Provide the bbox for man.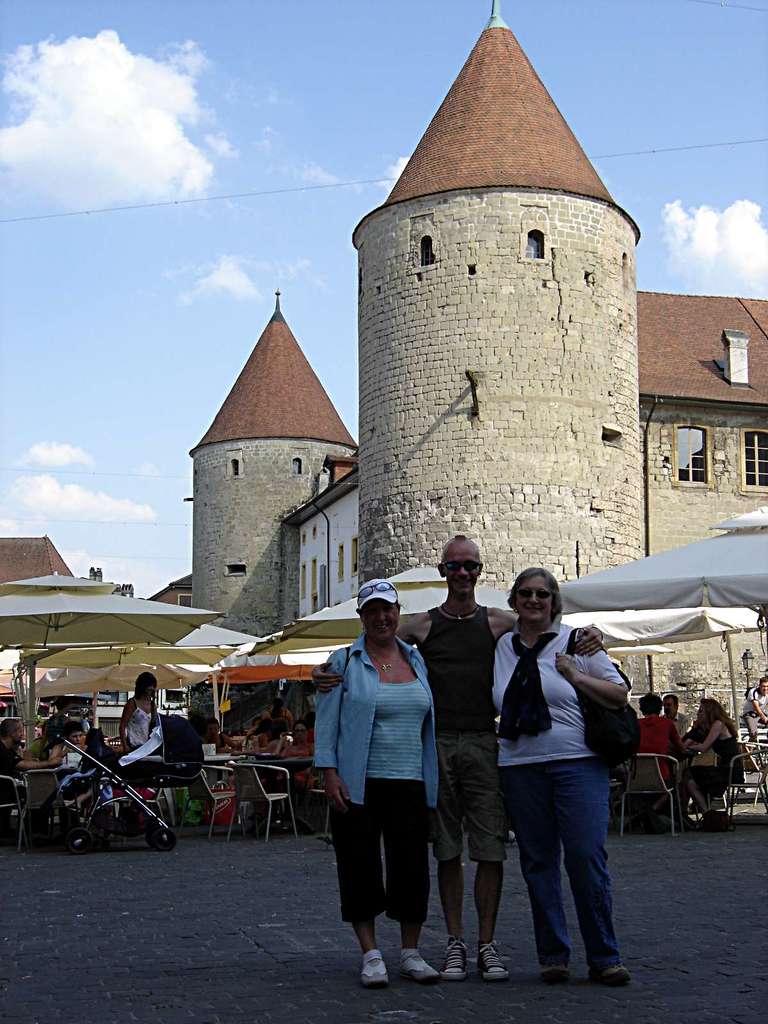
x1=245, y1=716, x2=259, y2=735.
